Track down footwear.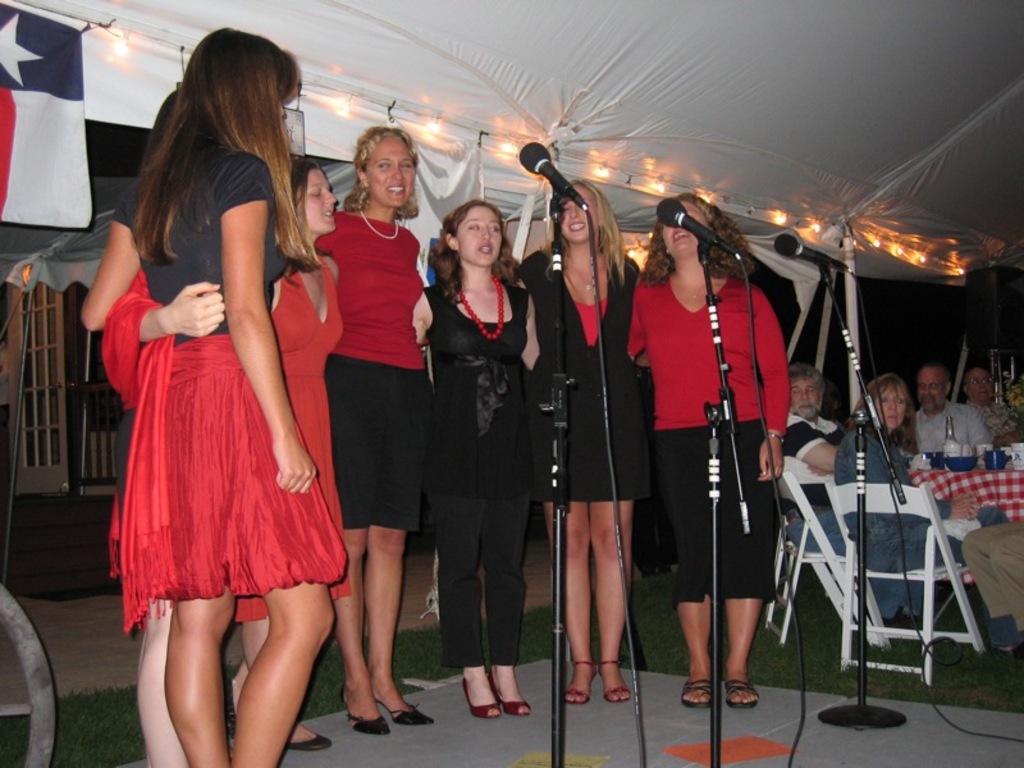
Tracked to locate(680, 676, 714, 710).
